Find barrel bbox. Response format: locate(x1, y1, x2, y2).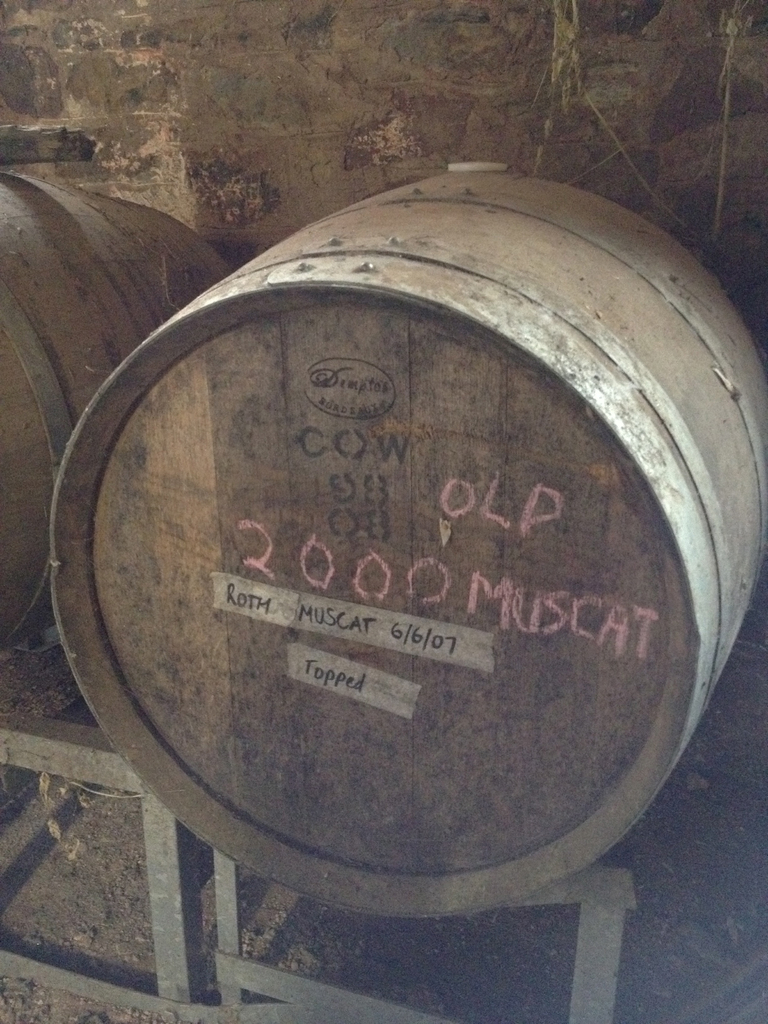
locate(44, 145, 767, 923).
